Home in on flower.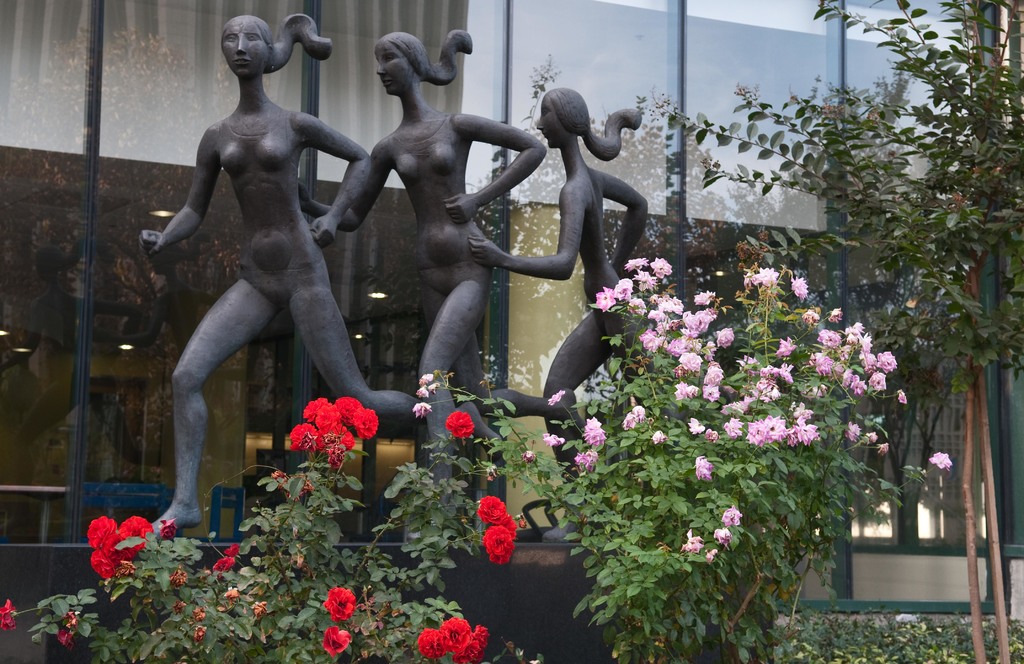
Homed in at (273,468,292,488).
